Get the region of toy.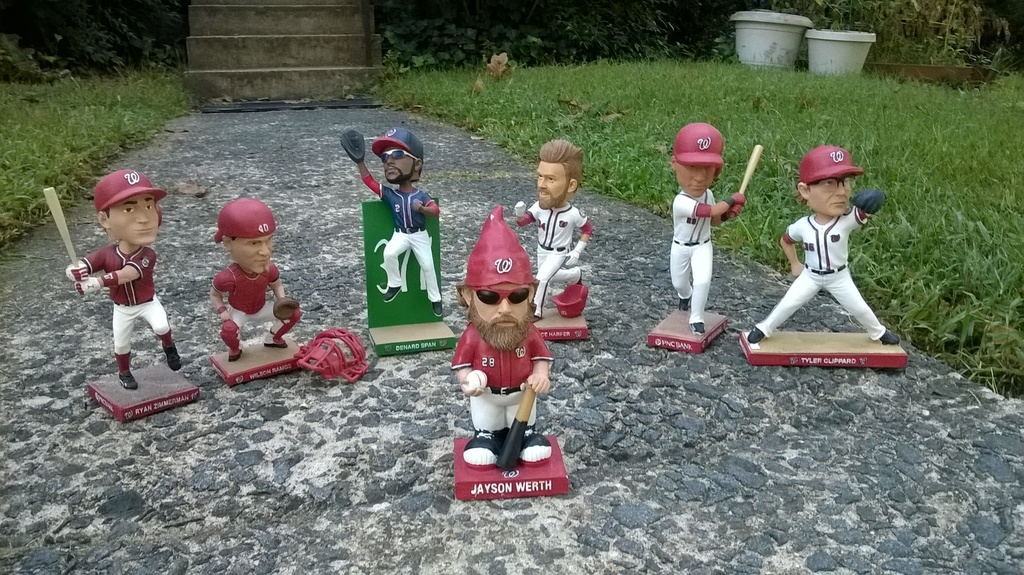
rect(211, 196, 307, 387).
